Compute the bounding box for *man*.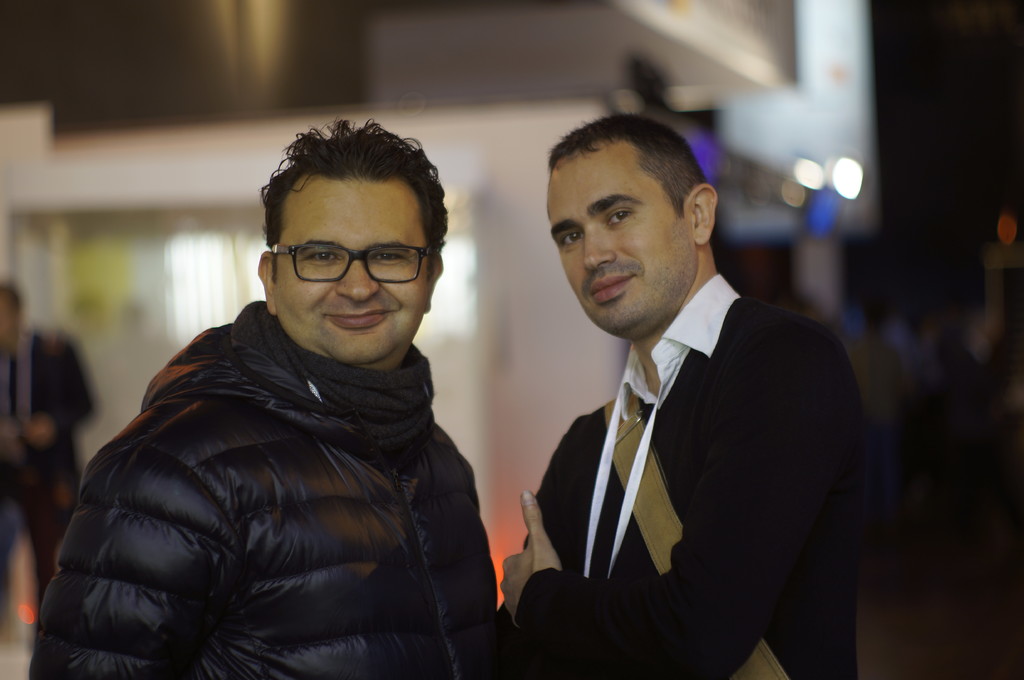
[x1=28, y1=113, x2=506, y2=679].
